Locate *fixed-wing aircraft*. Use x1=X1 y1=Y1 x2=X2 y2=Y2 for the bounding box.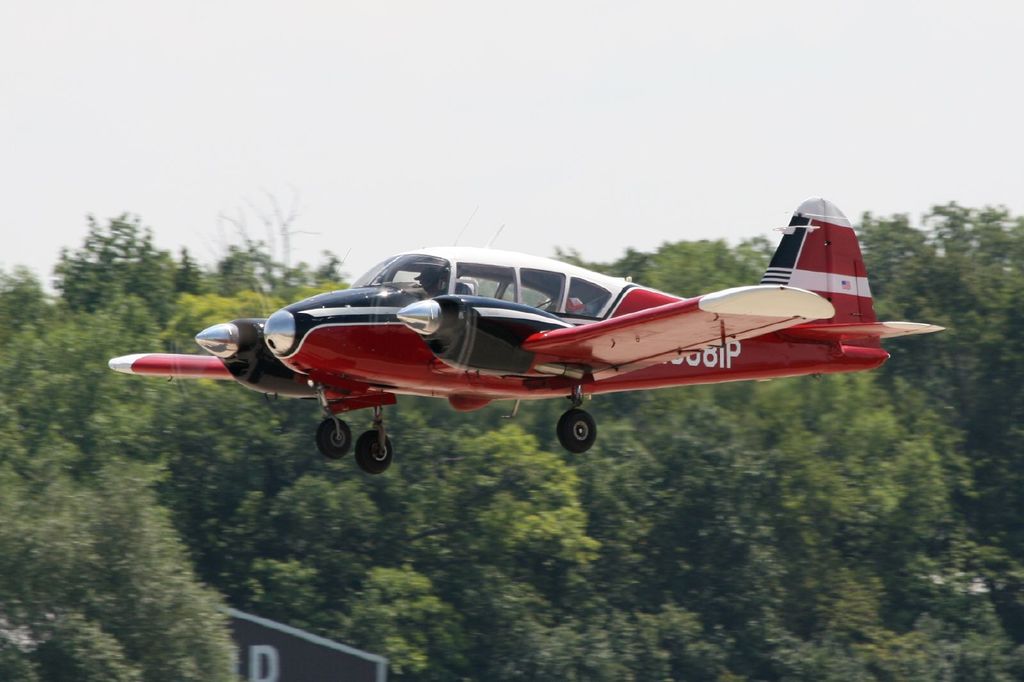
x1=109 y1=195 x2=948 y2=475.
